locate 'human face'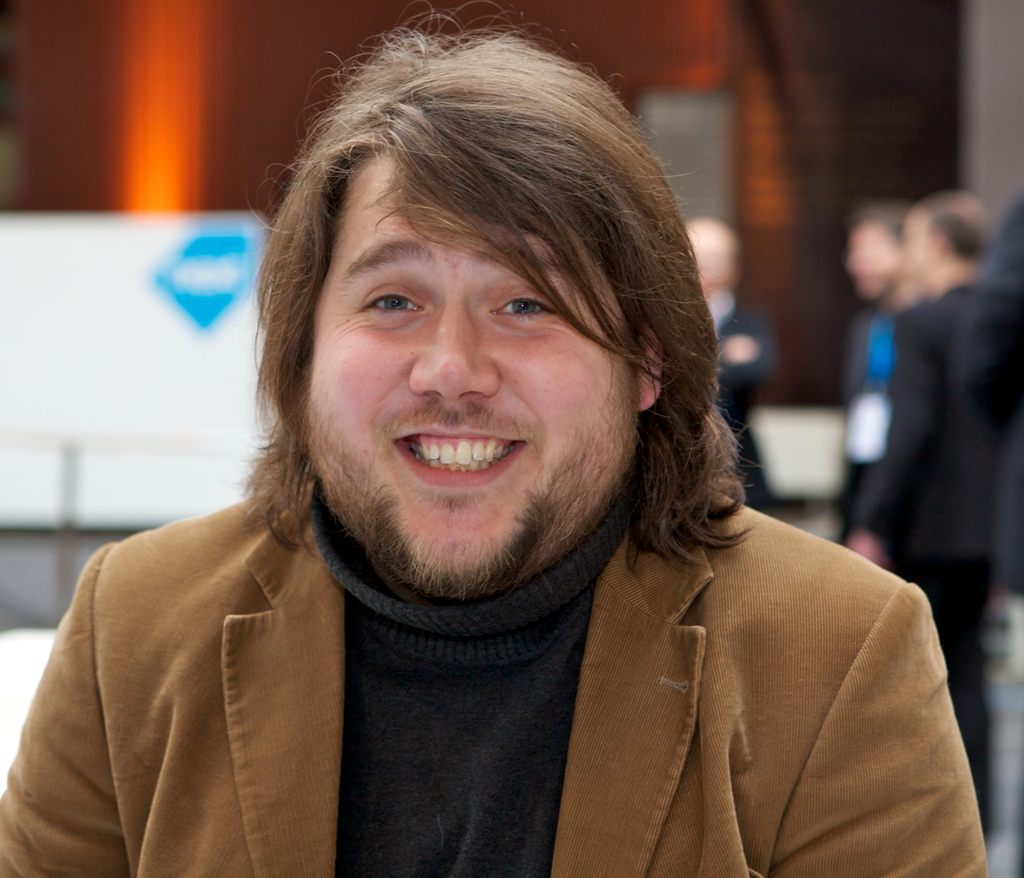
691/235/733/285
